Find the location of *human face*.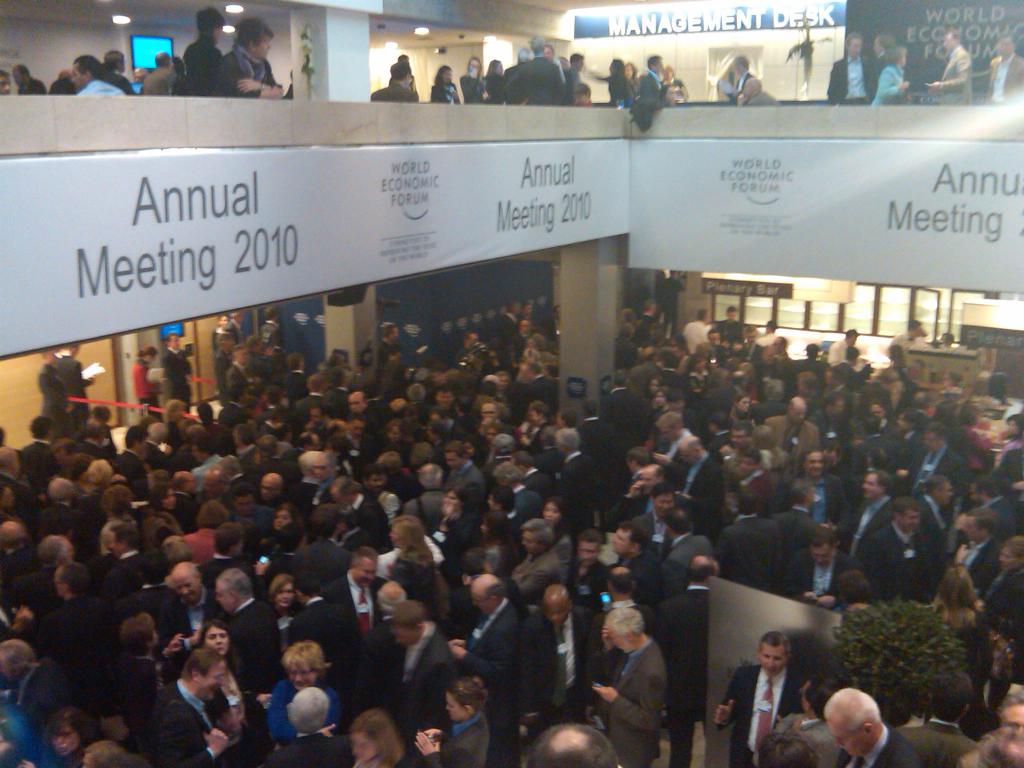
Location: l=758, t=643, r=786, b=675.
